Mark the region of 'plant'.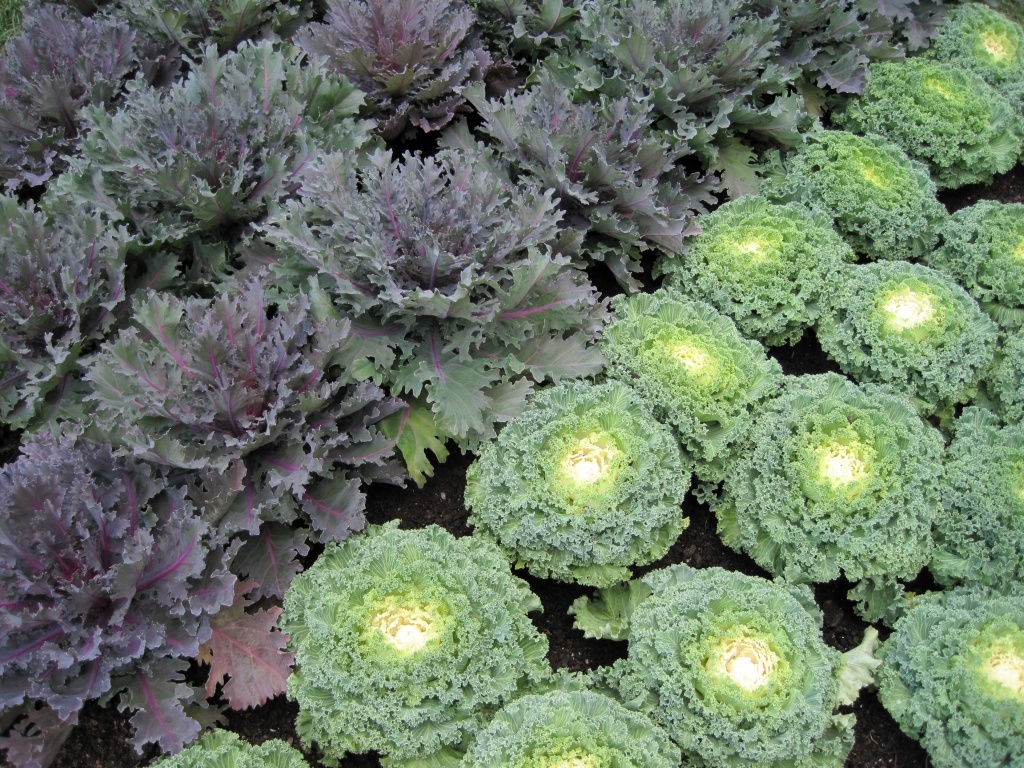
Region: 61 35 386 282.
